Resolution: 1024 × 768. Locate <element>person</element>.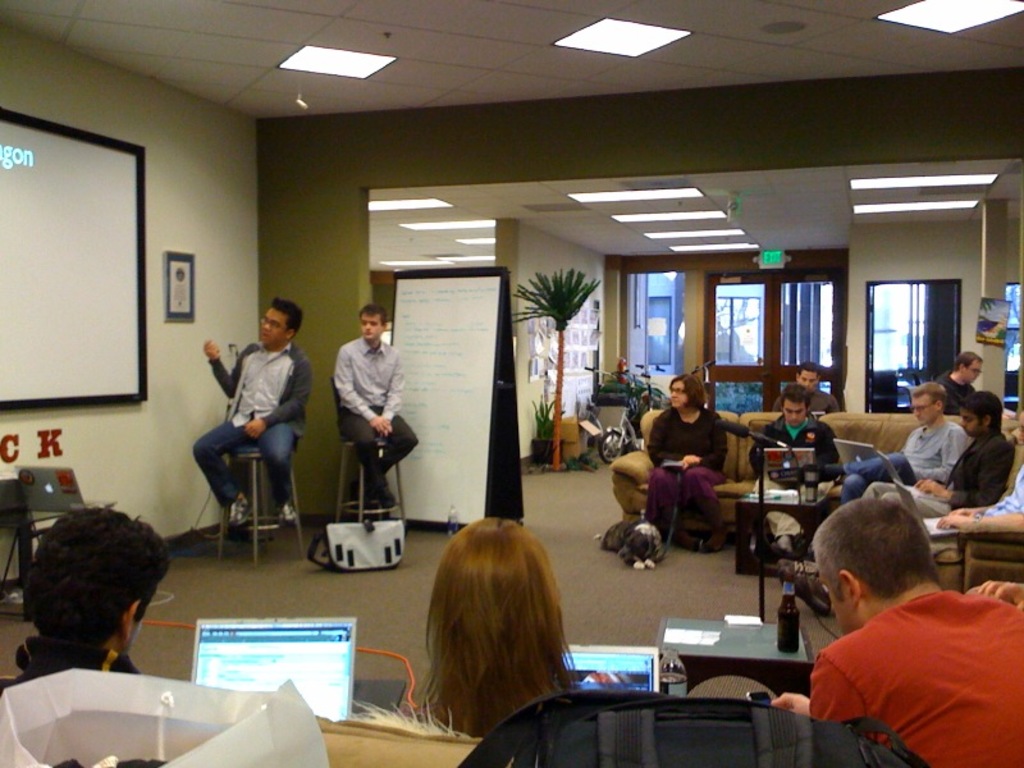
<region>769, 498, 1023, 767</region>.
